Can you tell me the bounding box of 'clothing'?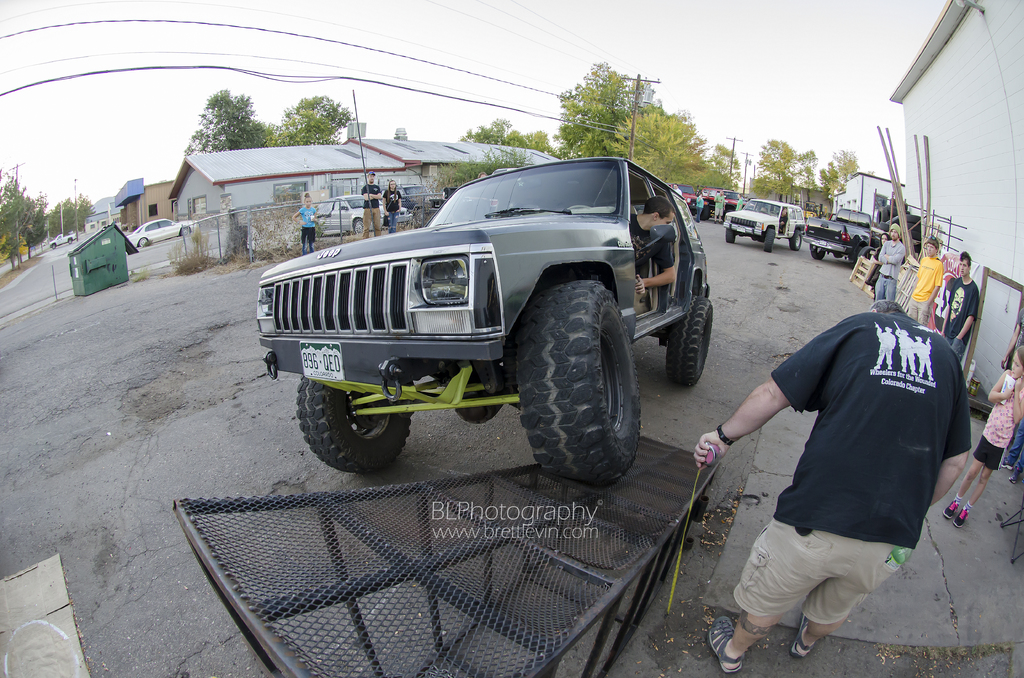
box=[972, 366, 1023, 472].
